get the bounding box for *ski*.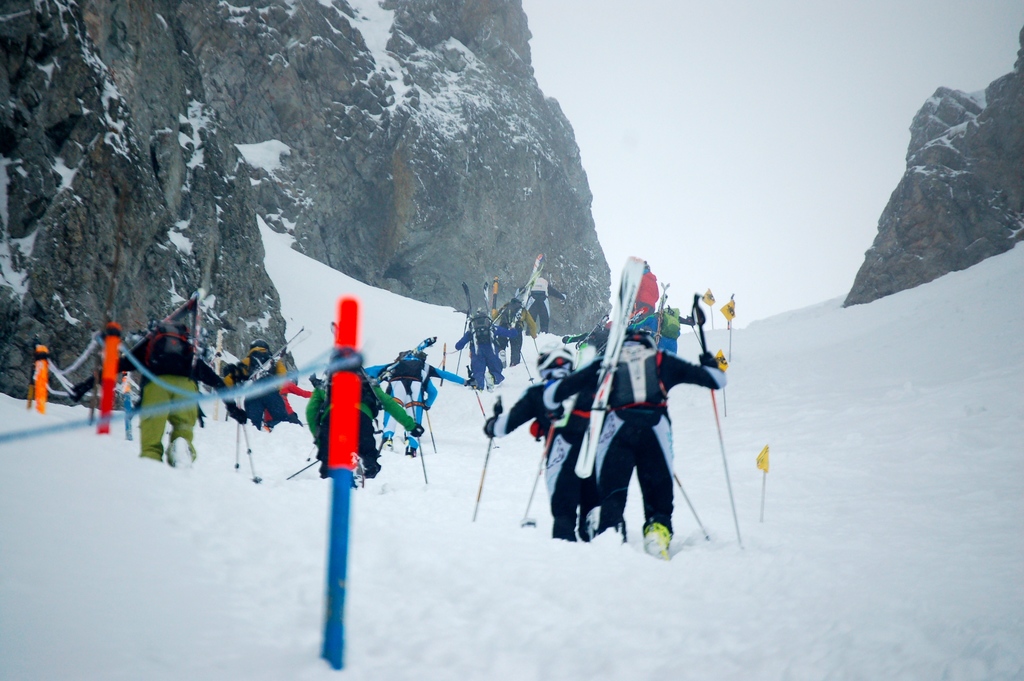
rect(570, 235, 631, 498).
